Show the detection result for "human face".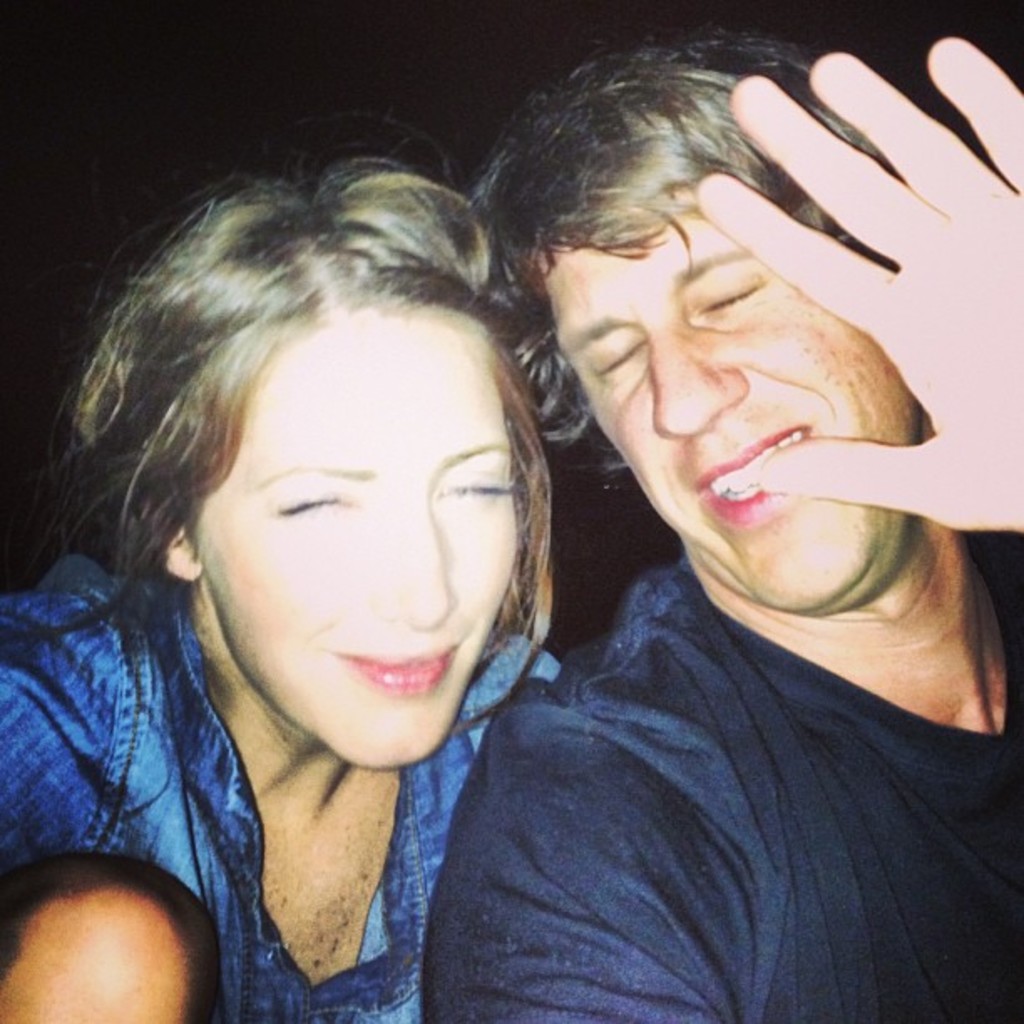
[left=549, top=171, right=904, bottom=606].
